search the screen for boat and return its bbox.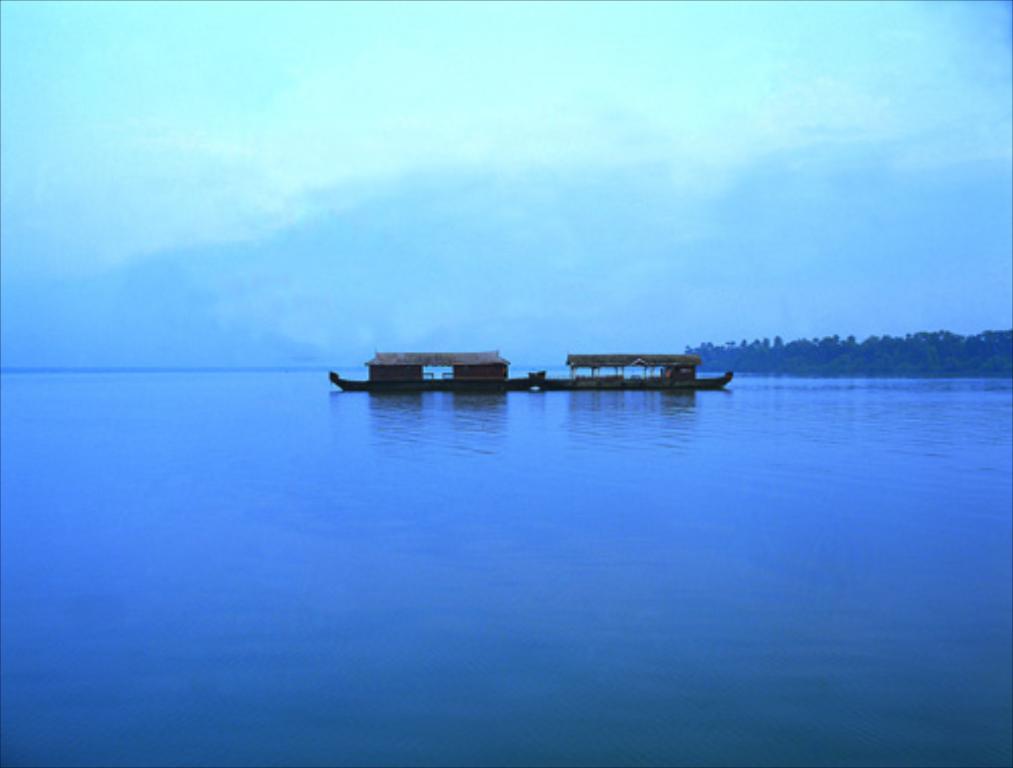
Found: (324, 367, 549, 387).
